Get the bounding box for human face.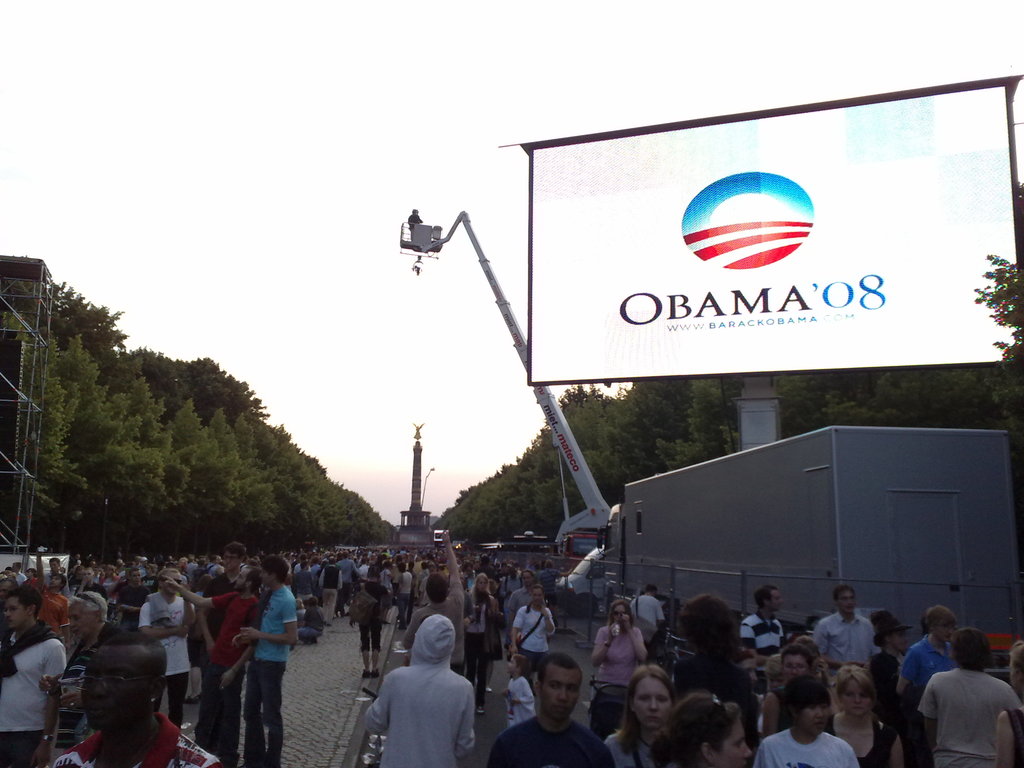
222/550/242/574.
